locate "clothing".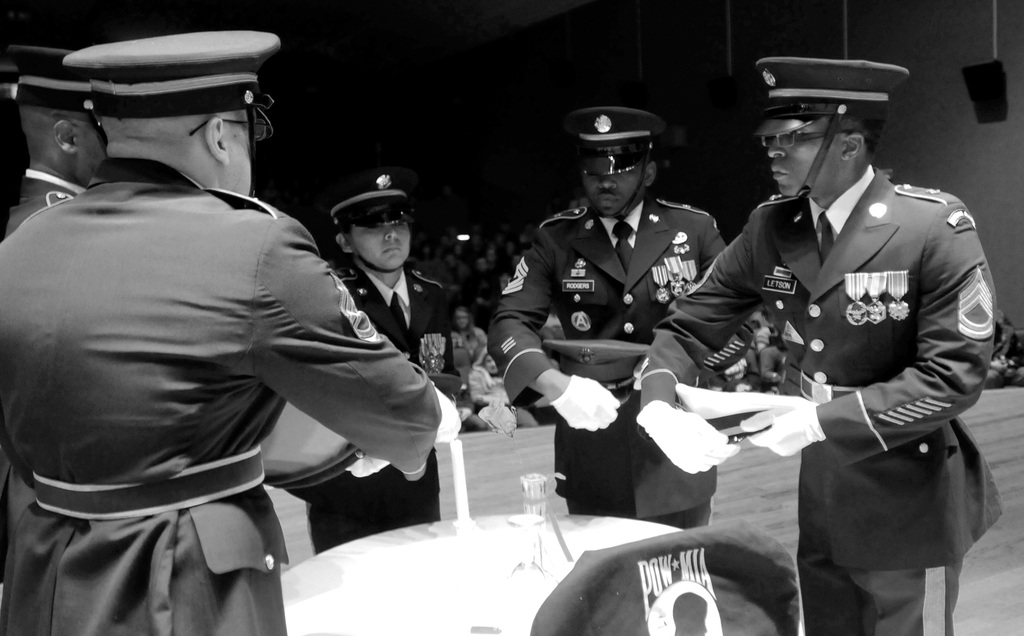
Bounding box: [left=306, top=268, right=462, bottom=557].
